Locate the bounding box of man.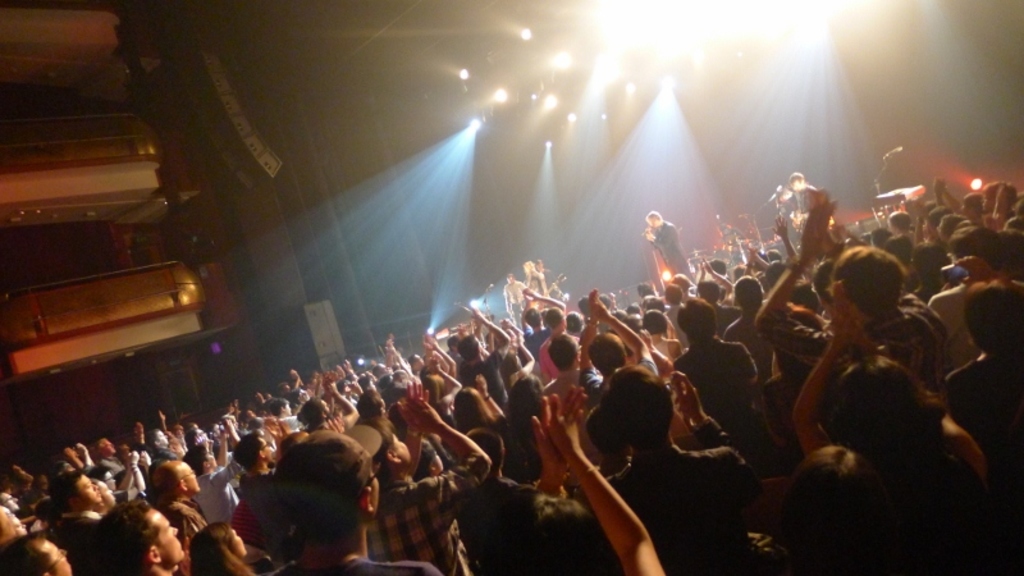
Bounding box: <region>233, 425, 284, 536</region>.
